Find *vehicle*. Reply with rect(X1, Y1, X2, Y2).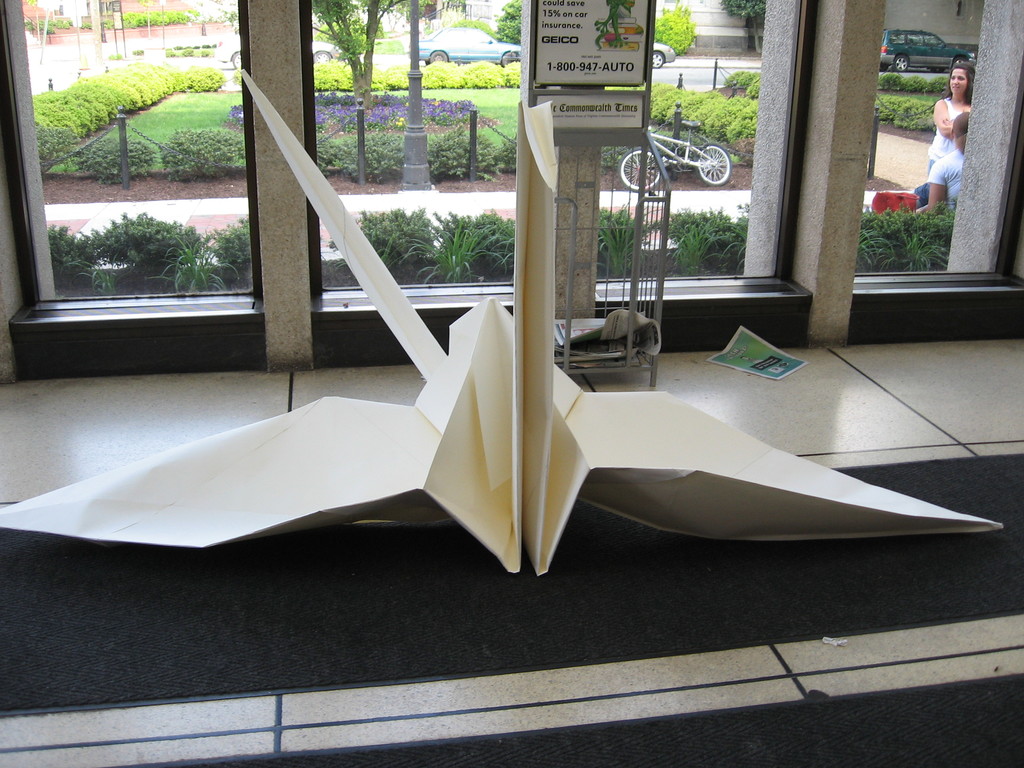
rect(616, 118, 733, 191).
